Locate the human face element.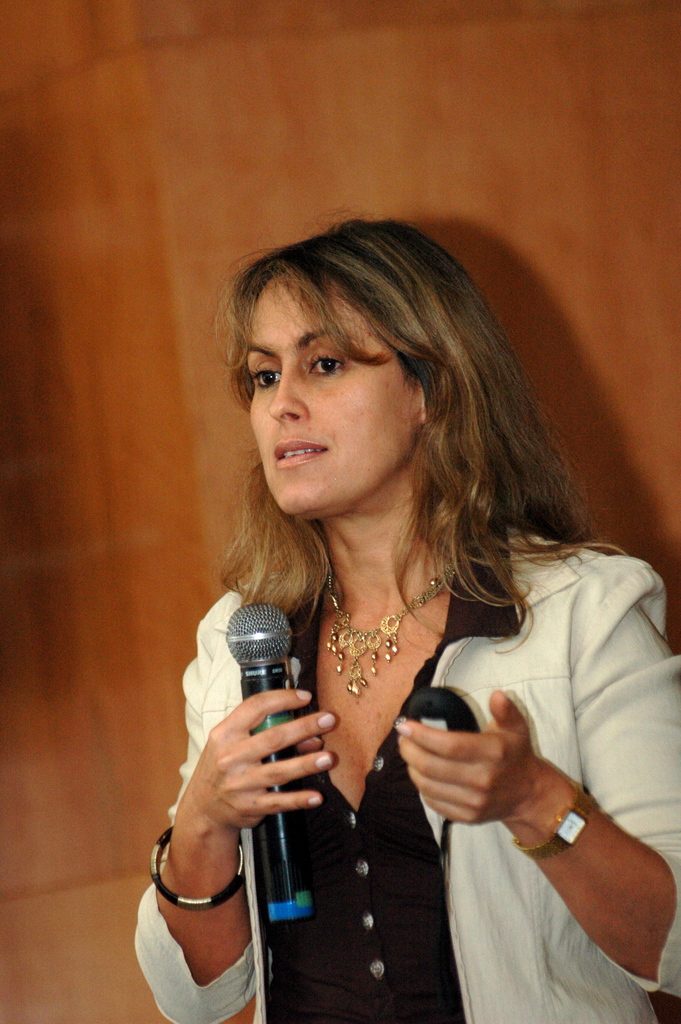
Element bbox: (245,279,404,517).
